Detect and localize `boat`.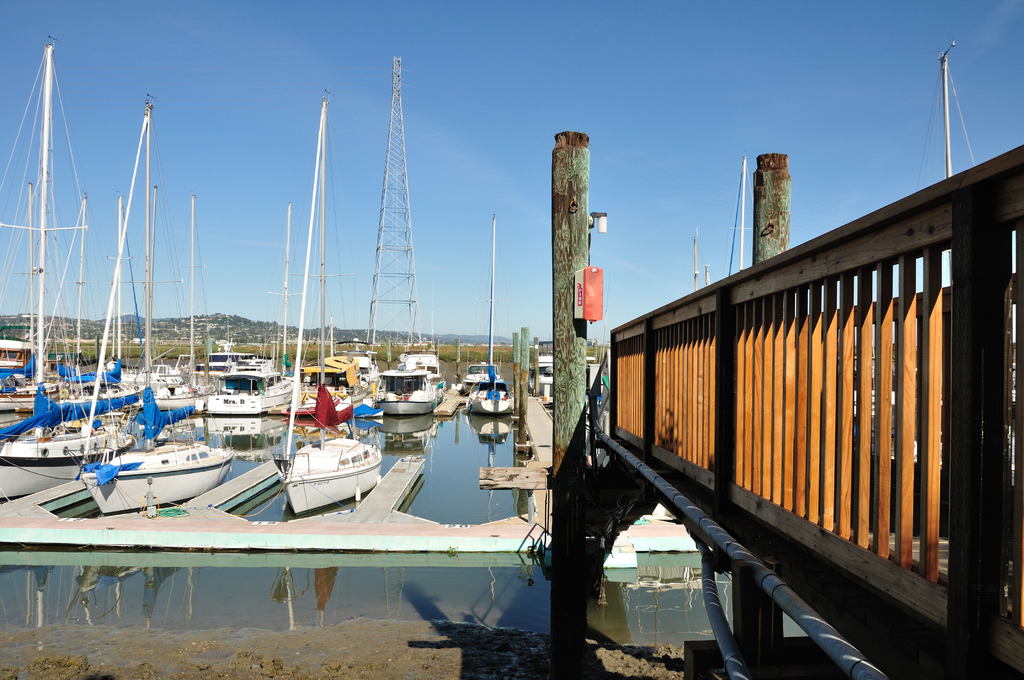
Localized at [left=376, top=352, right=446, bottom=410].
